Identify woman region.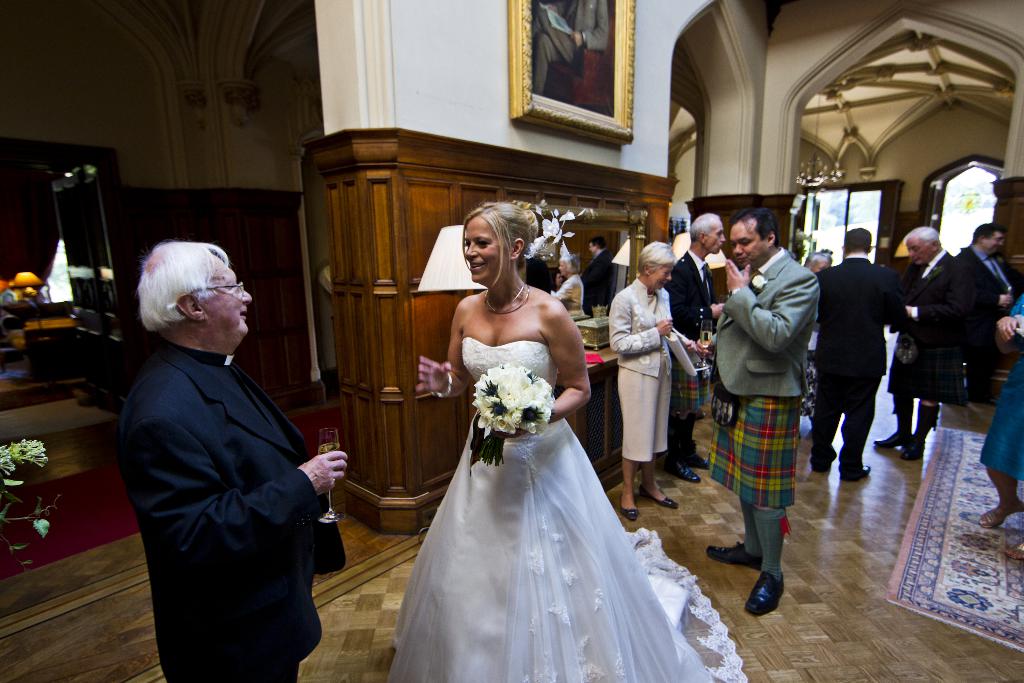
Region: (800,251,833,425).
